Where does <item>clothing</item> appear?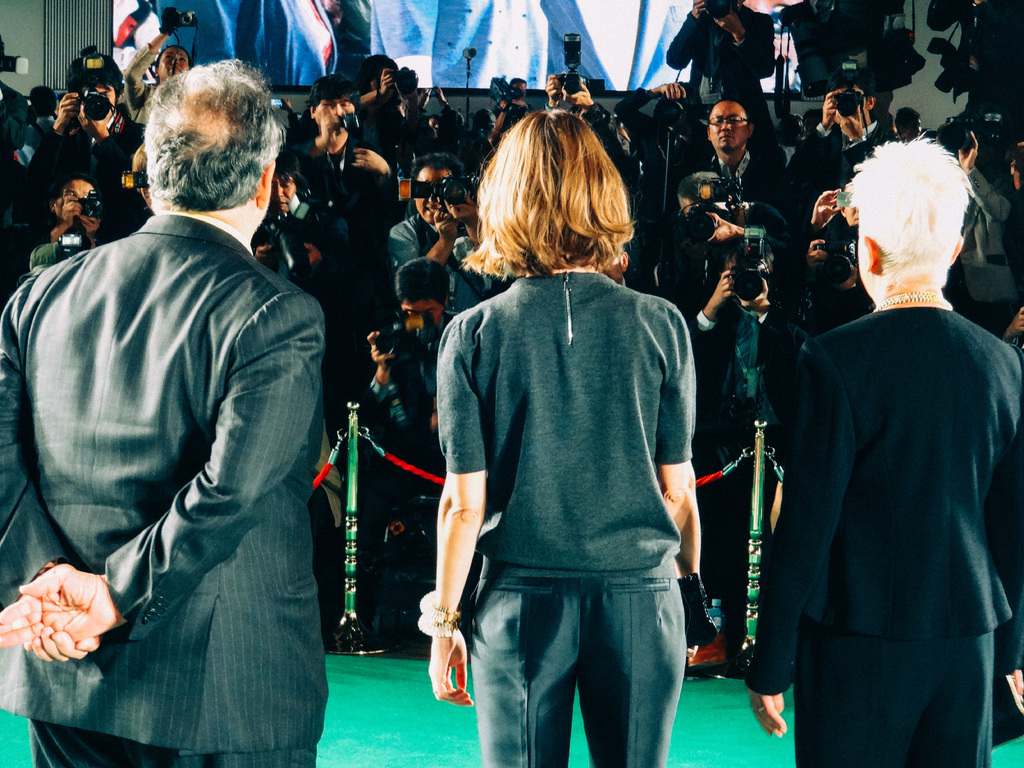
Appears at [281, 168, 376, 374].
